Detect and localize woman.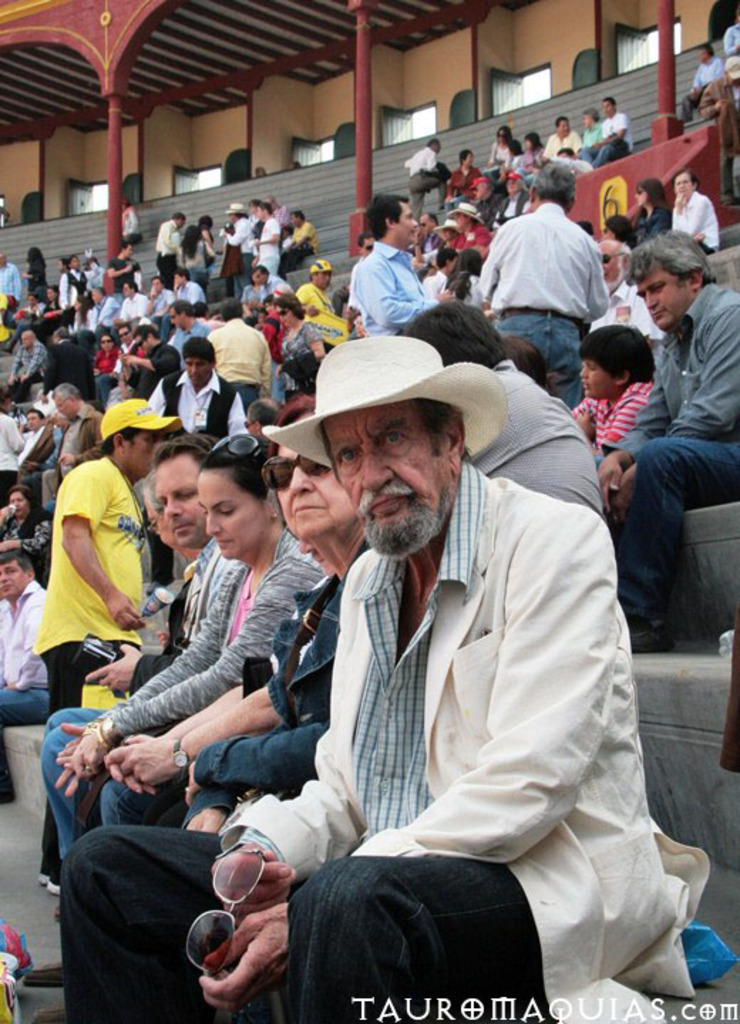
Localized at [left=189, top=223, right=219, bottom=287].
